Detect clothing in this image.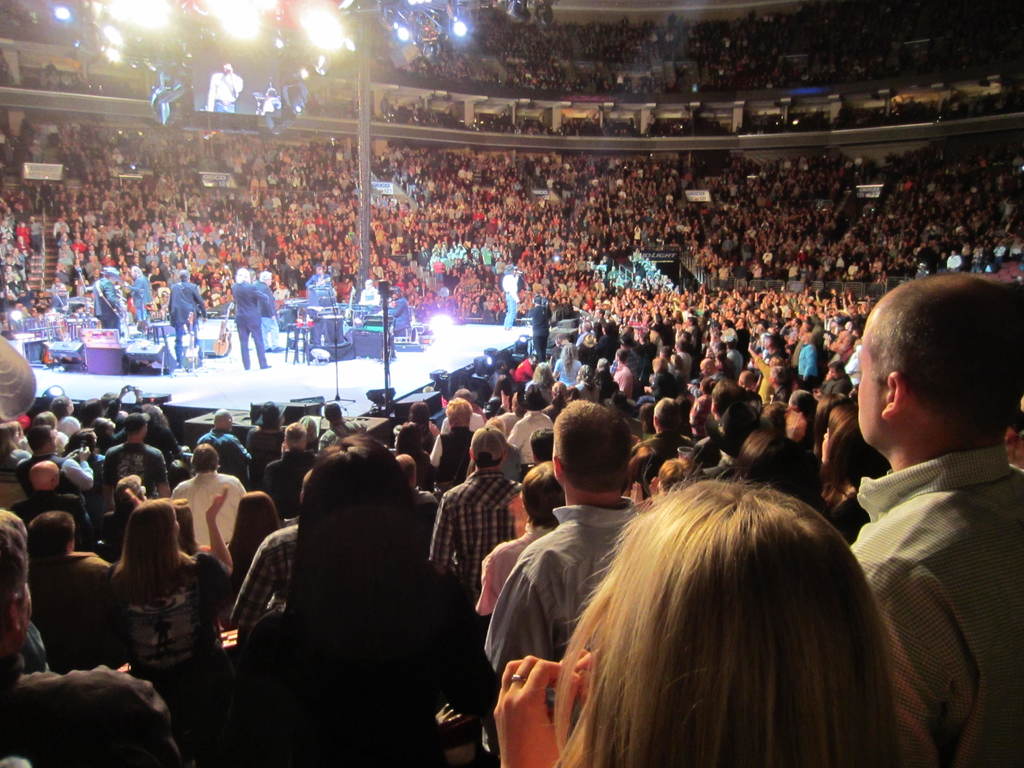
Detection: crop(264, 452, 320, 514).
